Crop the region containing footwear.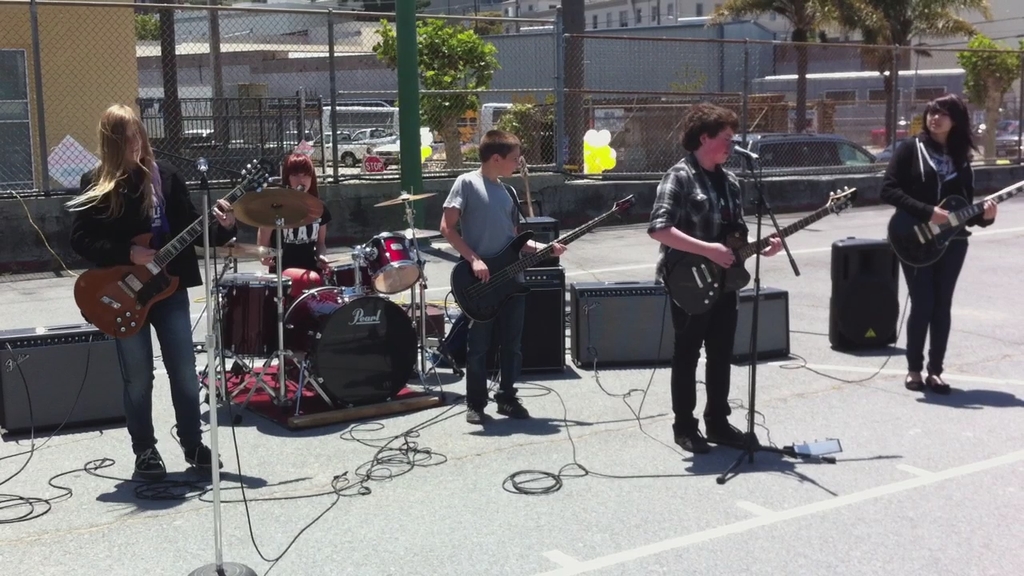
Crop region: box=[497, 398, 531, 418].
